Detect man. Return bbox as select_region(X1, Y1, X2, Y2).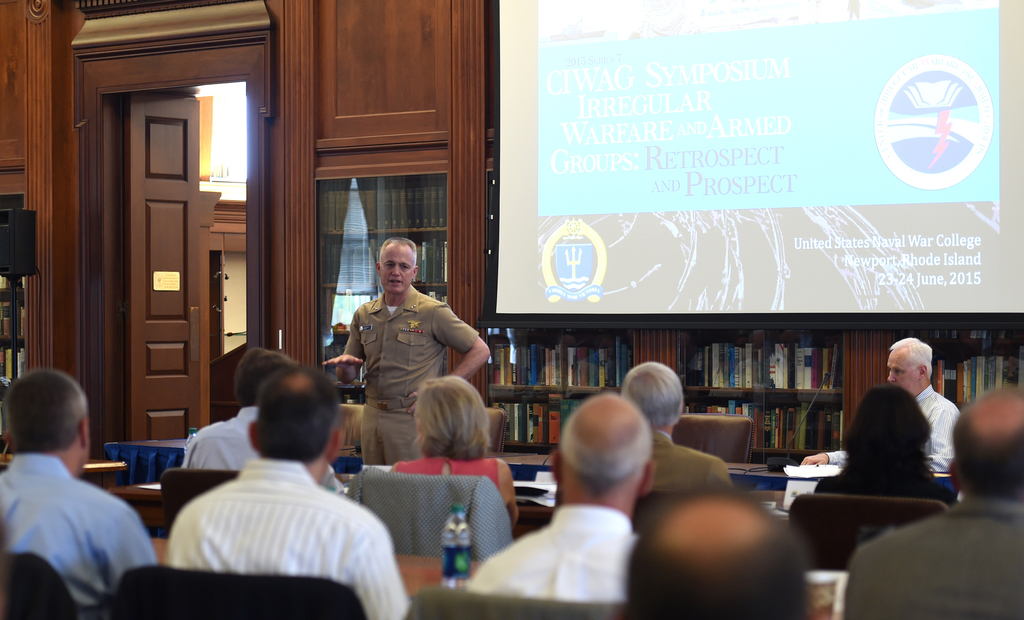
select_region(799, 334, 961, 472).
